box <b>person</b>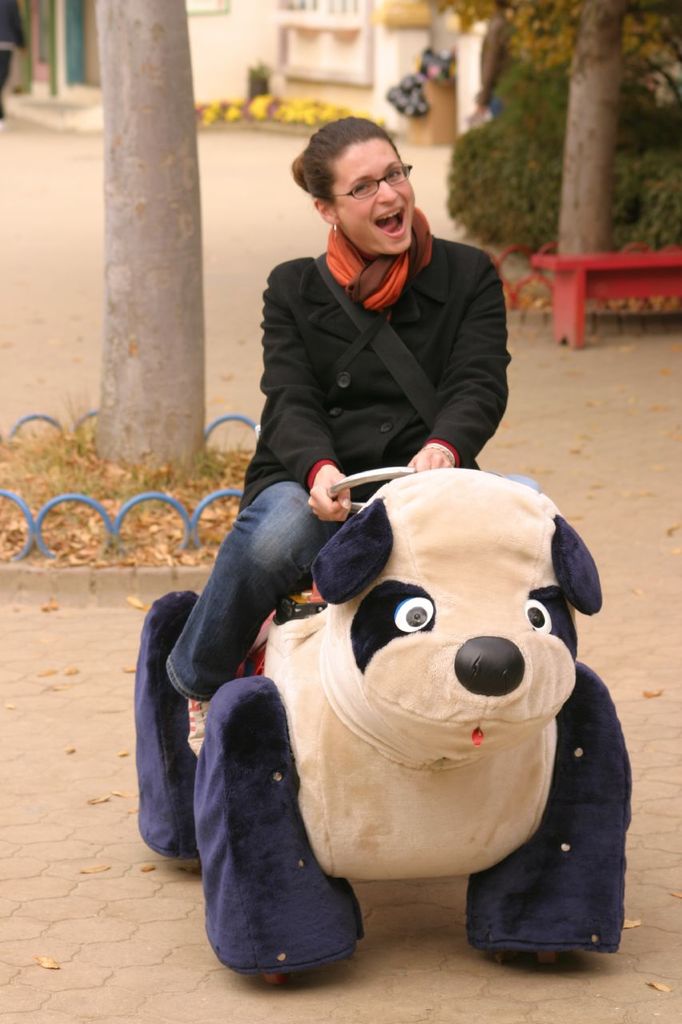
207,111,532,651
